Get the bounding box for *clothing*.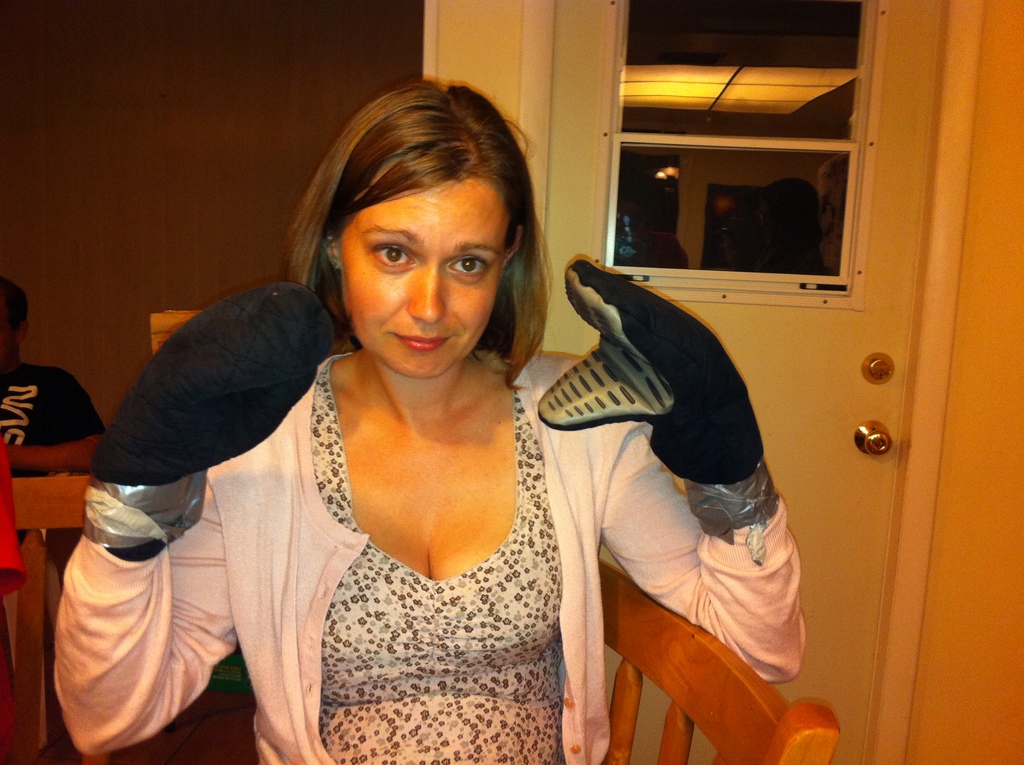
<bbox>103, 246, 718, 761</bbox>.
